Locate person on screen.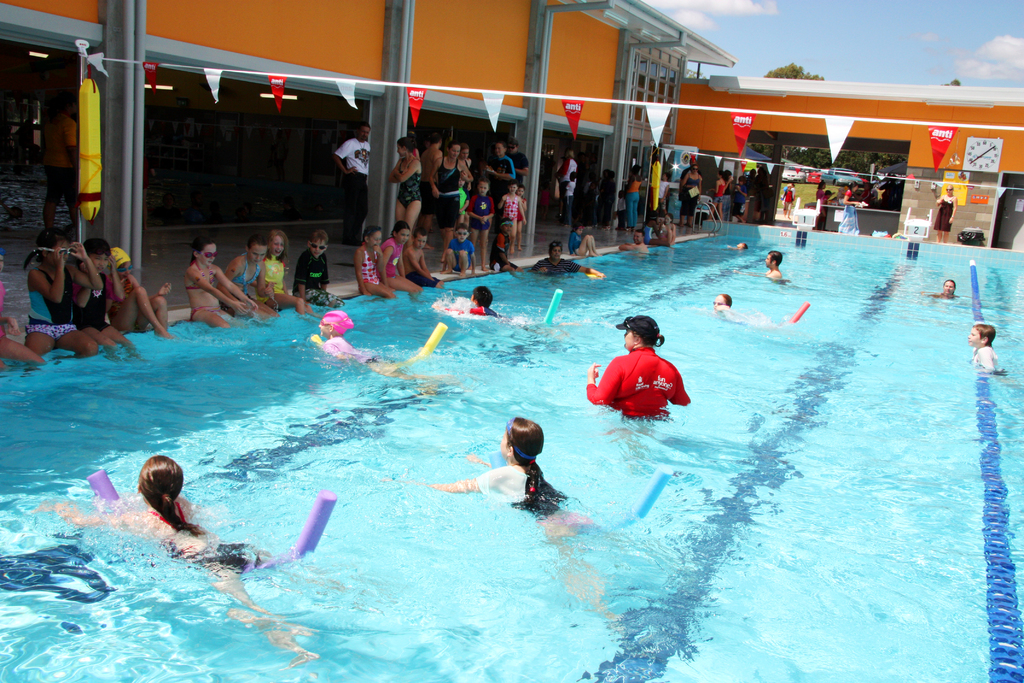
On screen at BBox(102, 245, 175, 339).
